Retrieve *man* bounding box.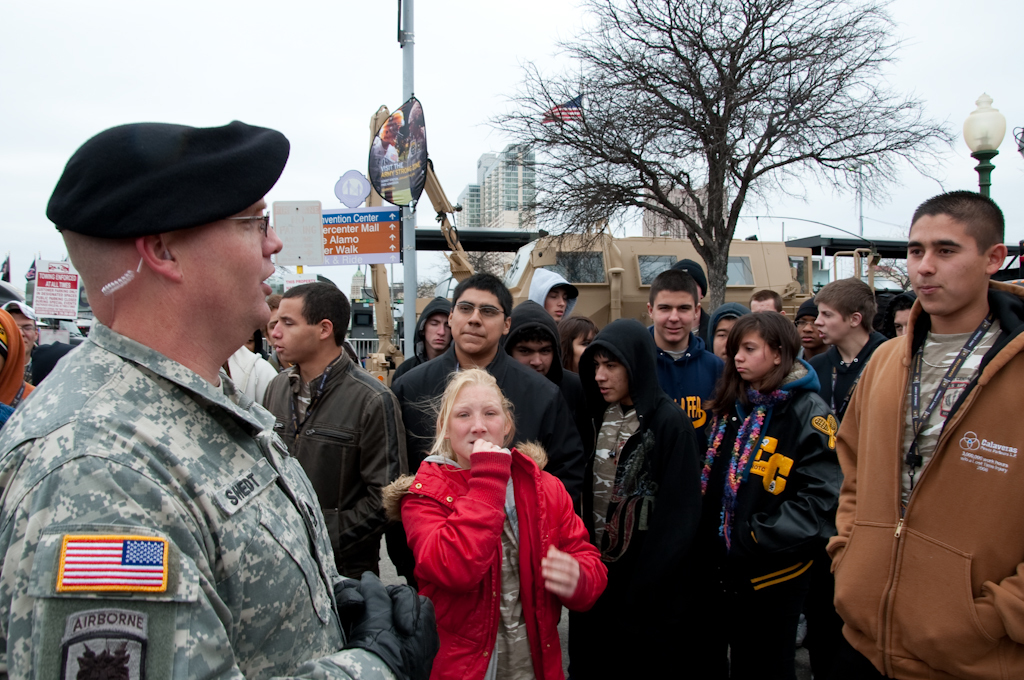
Bounding box: {"left": 799, "top": 290, "right": 833, "bottom": 366}.
